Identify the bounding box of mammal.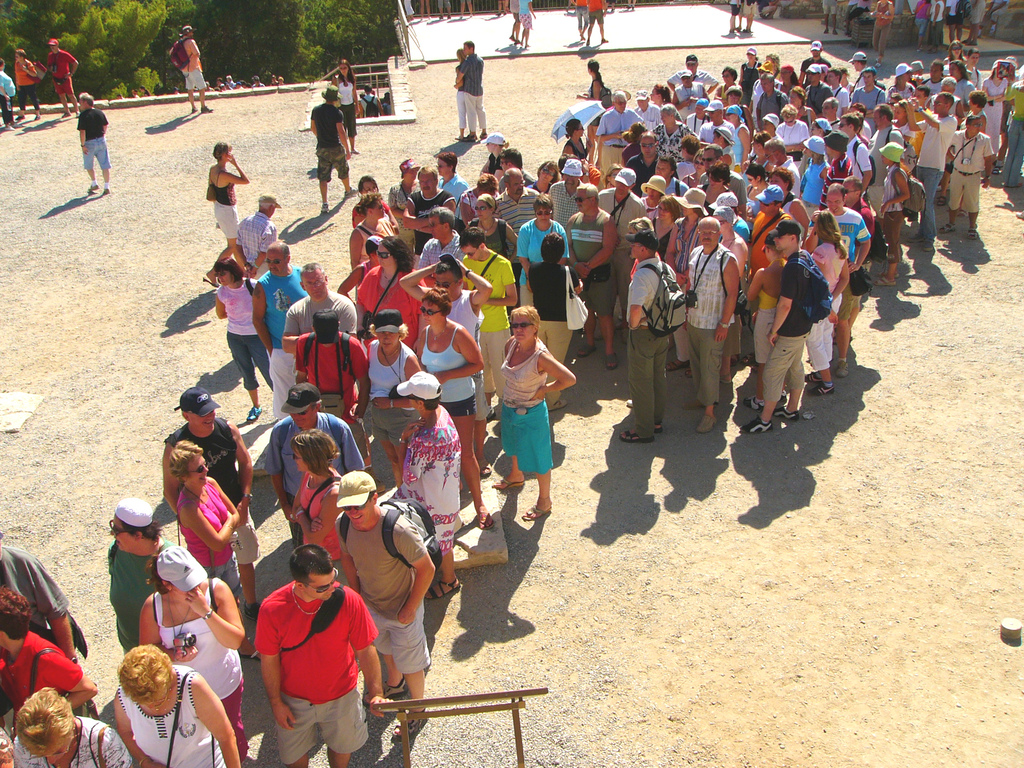
{"x1": 762, "y1": 0, "x2": 792, "y2": 20}.
